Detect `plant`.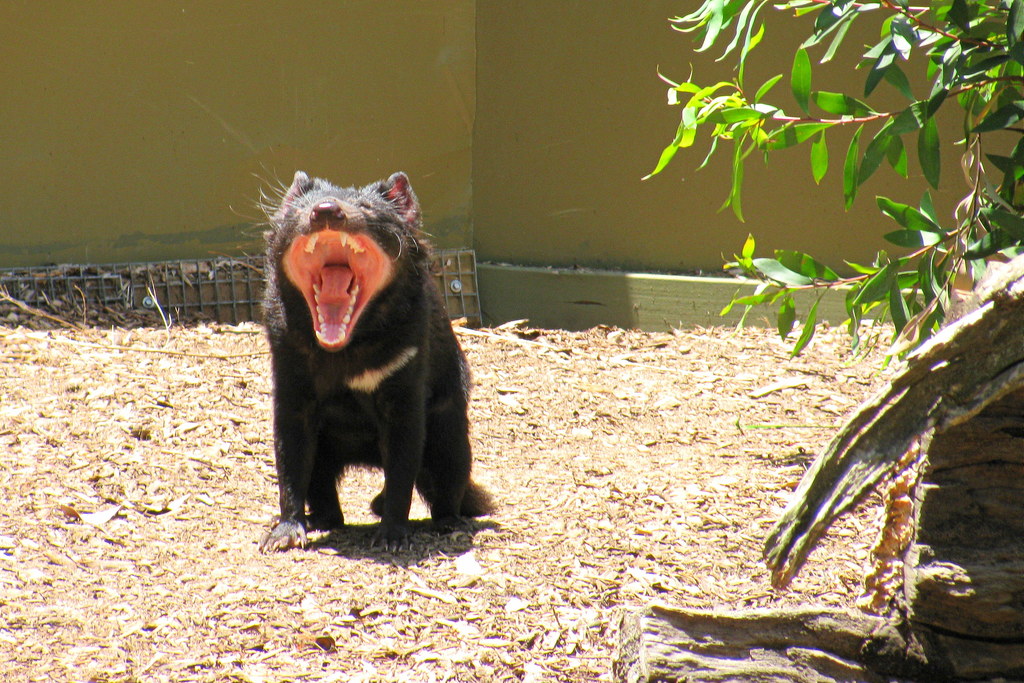
Detected at 620 28 996 461.
